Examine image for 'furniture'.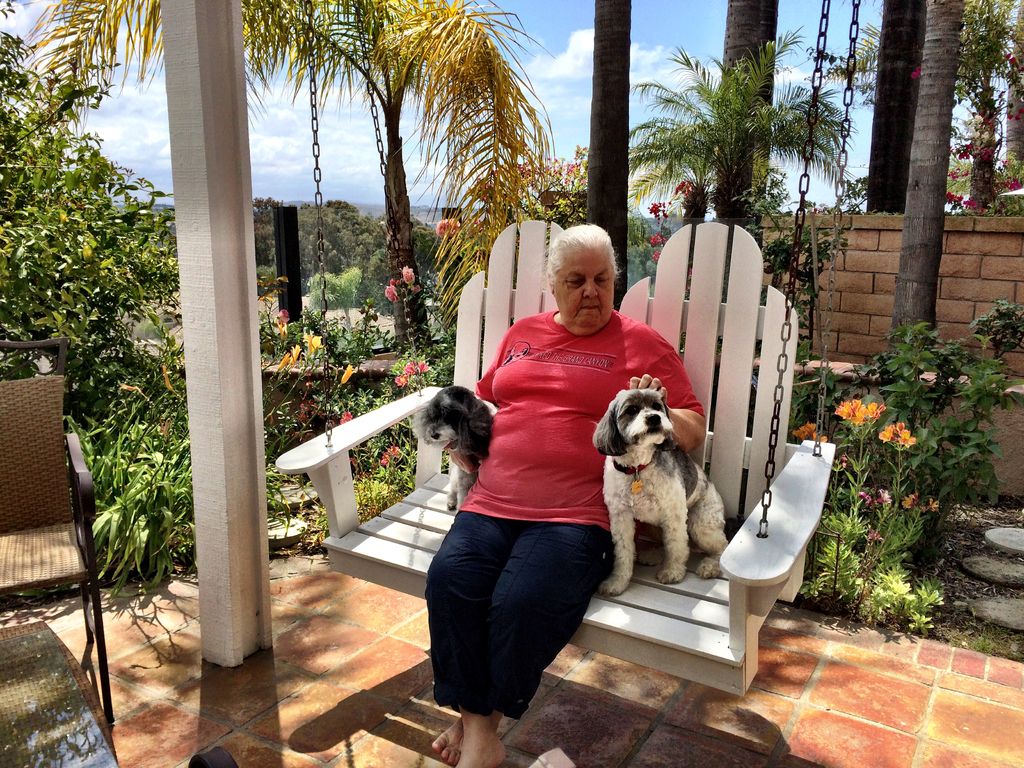
Examination result: 0, 618, 117, 765.
